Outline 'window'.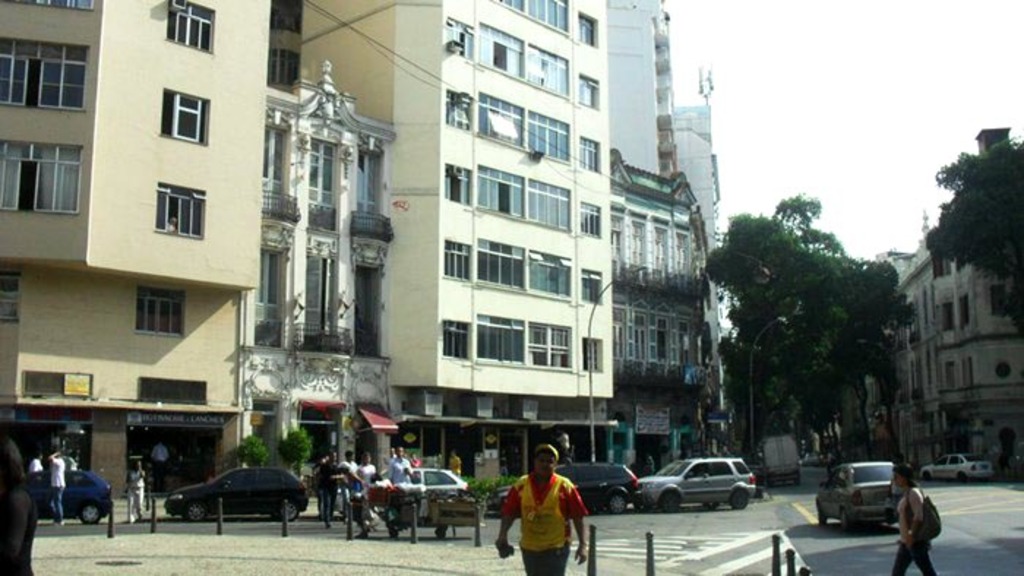
Outline: 0,146,85,215.
